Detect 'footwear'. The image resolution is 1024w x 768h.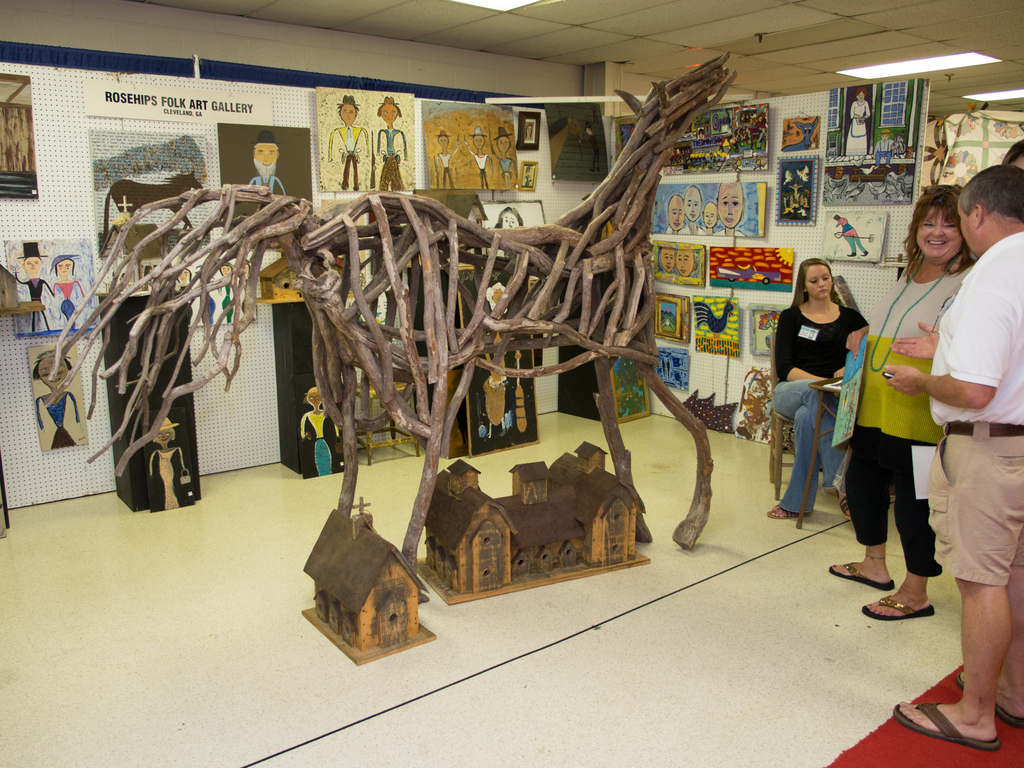
left=830, top=559, right=896, bottom=586.
